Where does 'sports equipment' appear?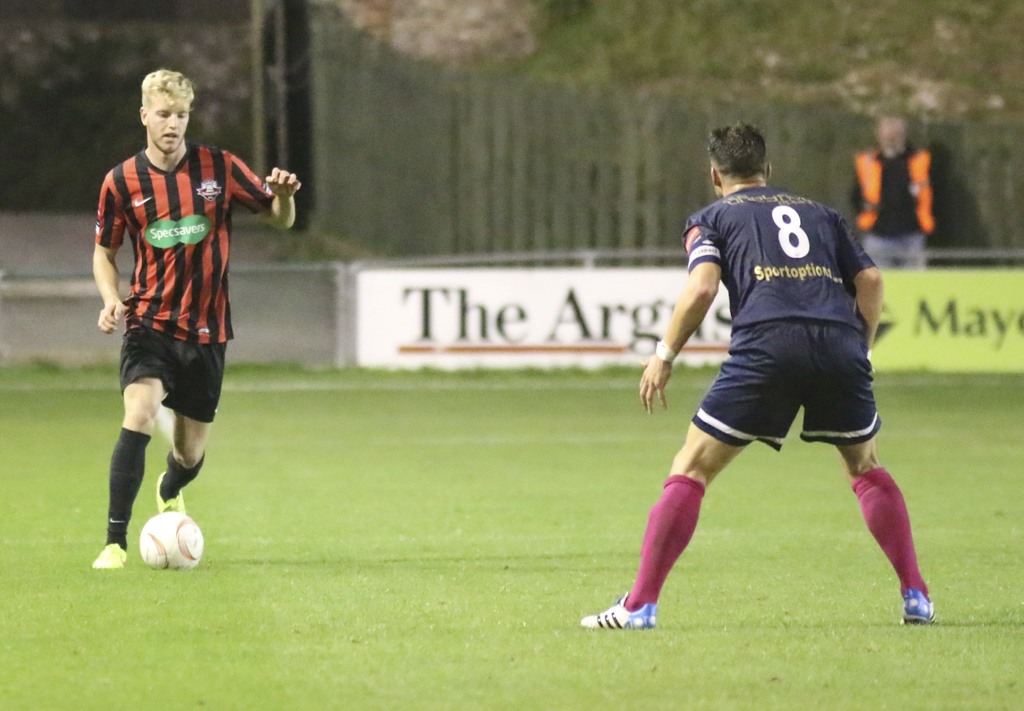
Appears at x1=156 y1=471 x2=185 y2=513.
